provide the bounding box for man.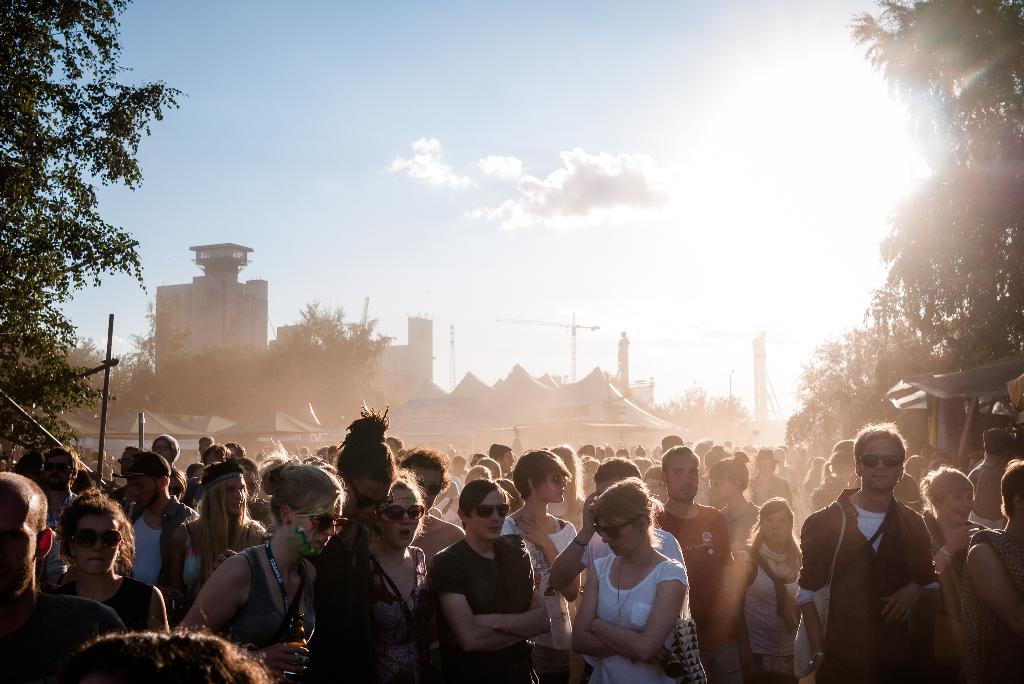
region(41, 445, 77, 533).
